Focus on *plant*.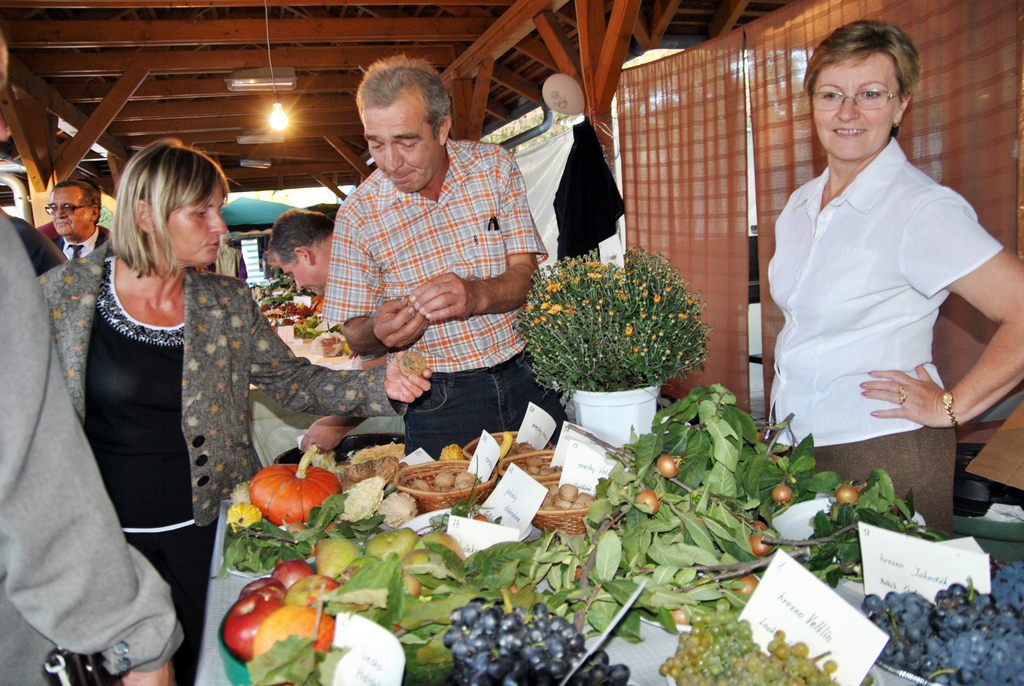
Focused at 525,214,736,391.
